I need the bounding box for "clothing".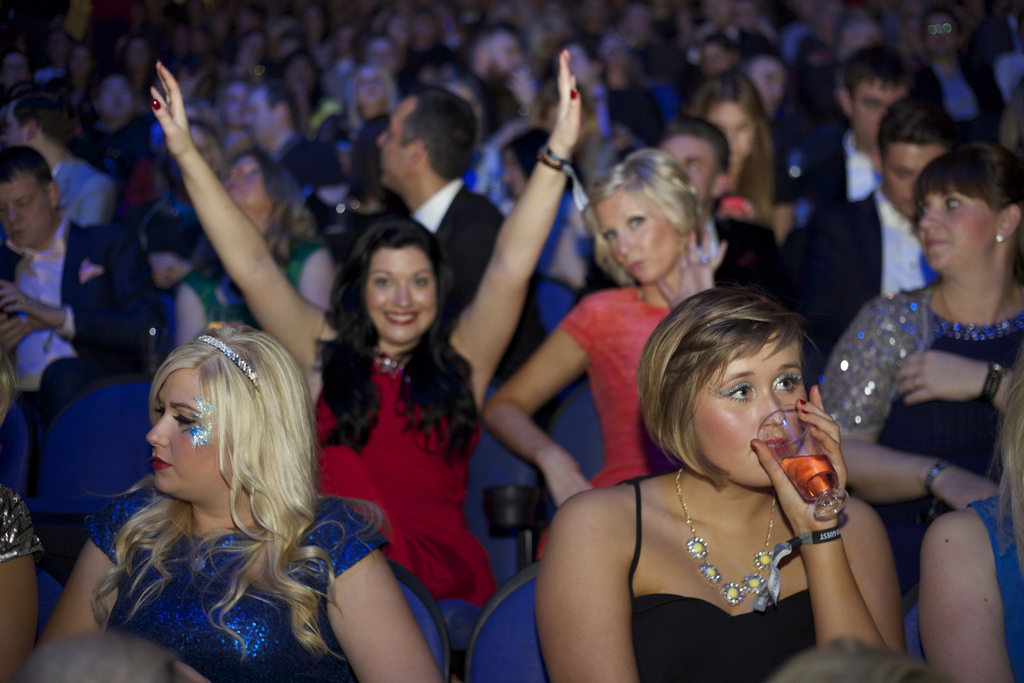
Here it is: 300:260:502:651.
